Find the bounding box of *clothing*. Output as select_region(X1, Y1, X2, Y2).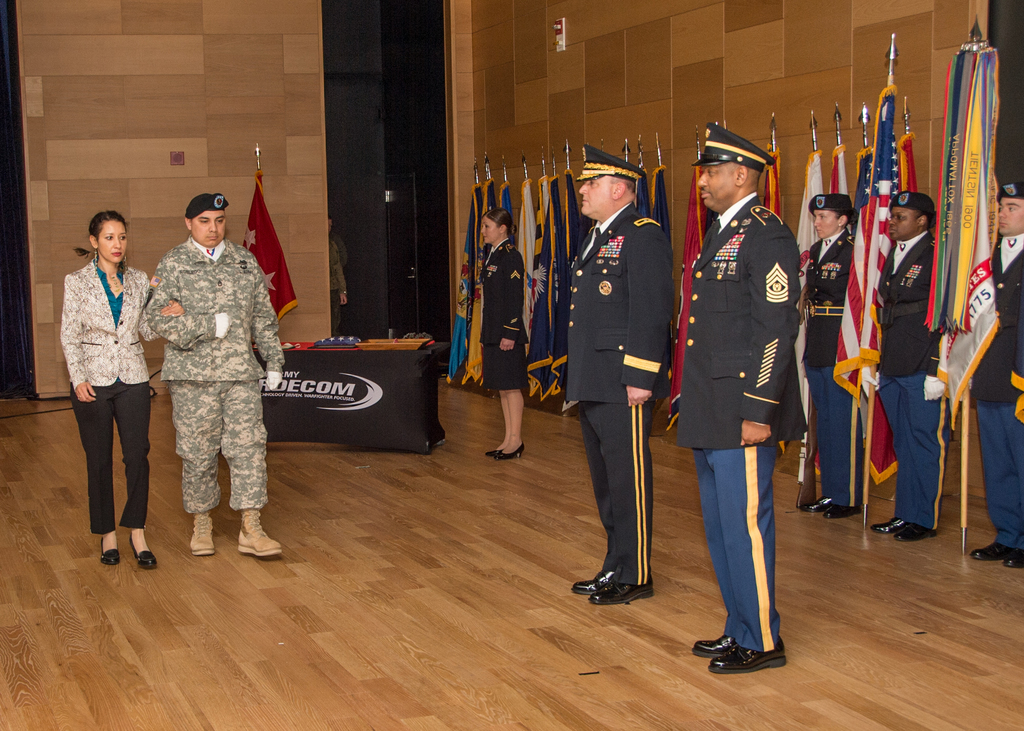
select_region(802, 230, 860, 508).
